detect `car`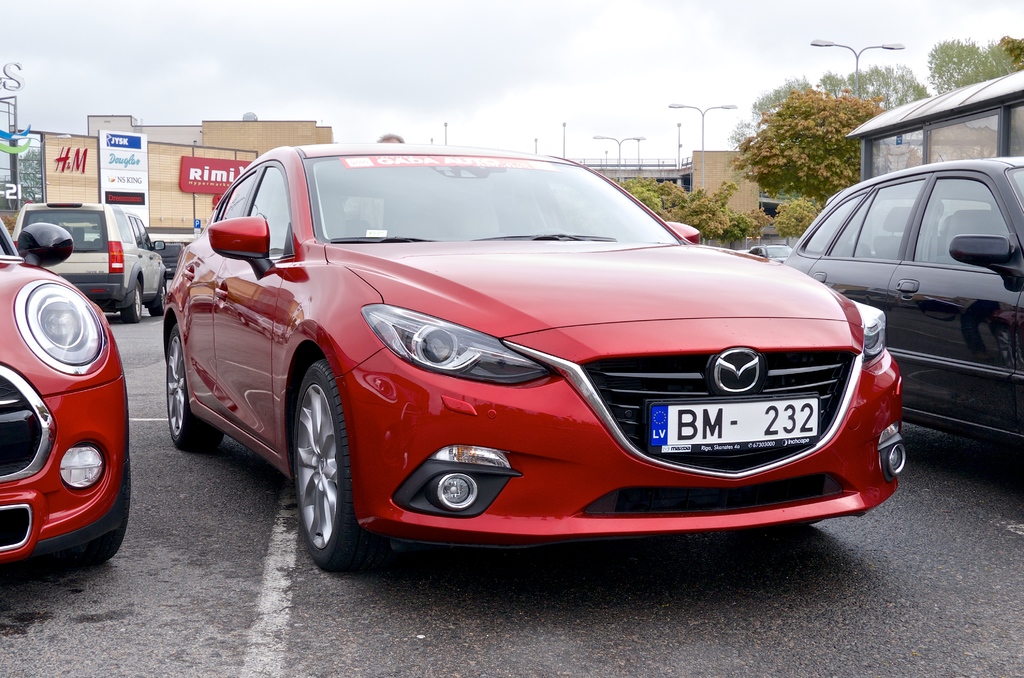
9:196:175:321
